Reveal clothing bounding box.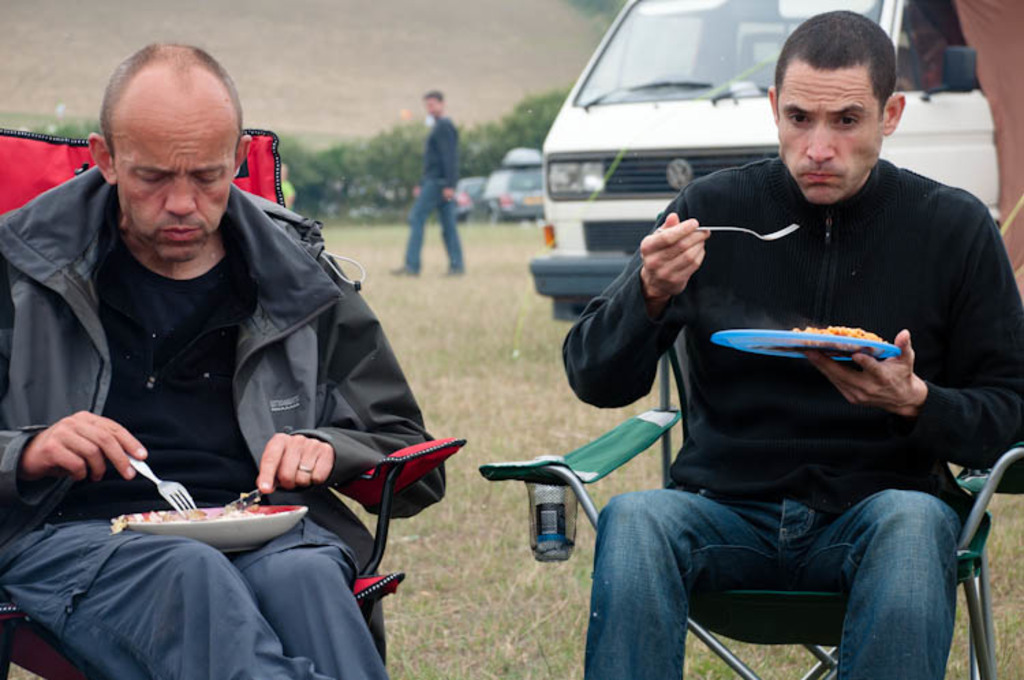
Revealed: <region>549, 149, 1023, 679</region>.
